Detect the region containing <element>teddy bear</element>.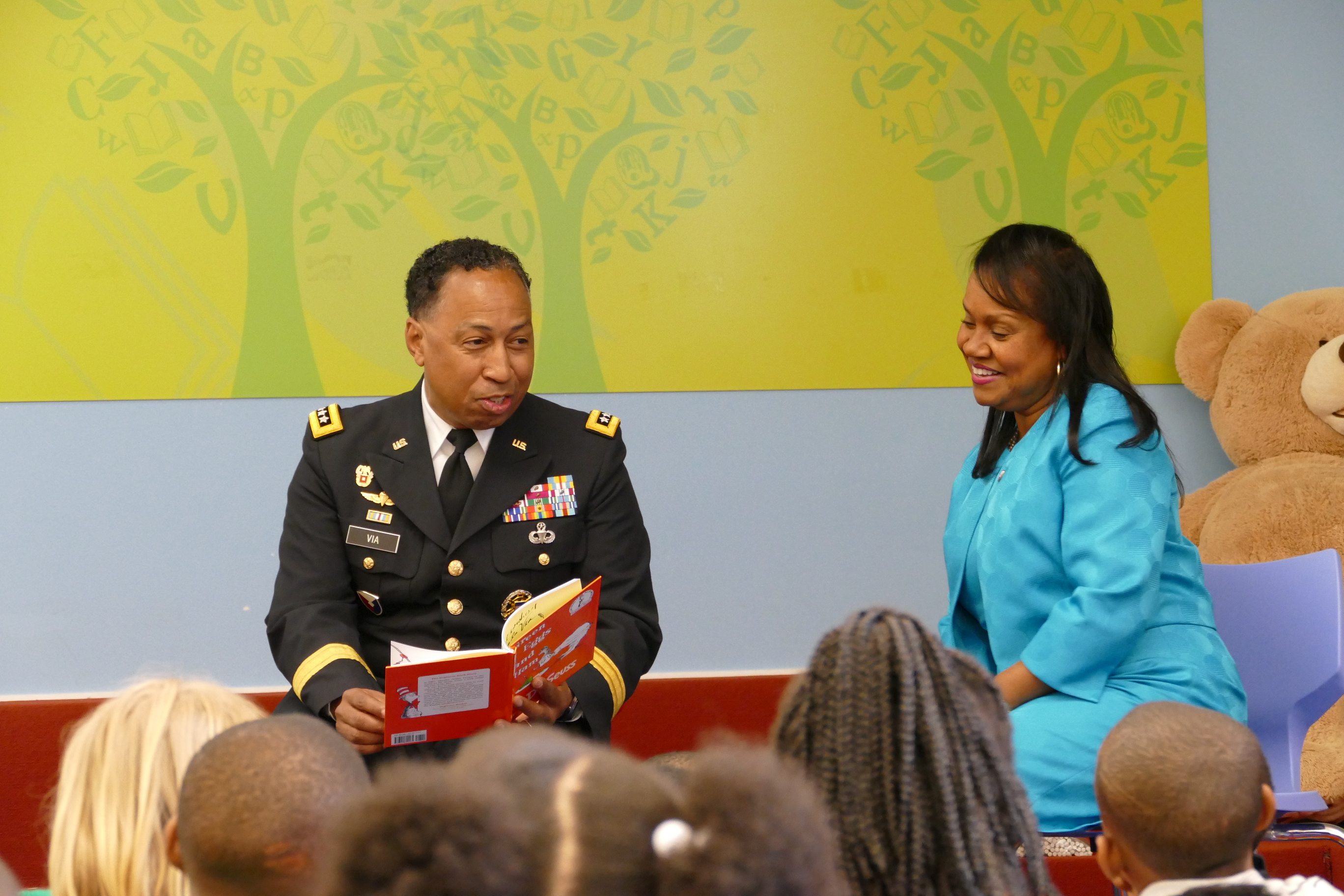
region(576, 146, 660, 403).
